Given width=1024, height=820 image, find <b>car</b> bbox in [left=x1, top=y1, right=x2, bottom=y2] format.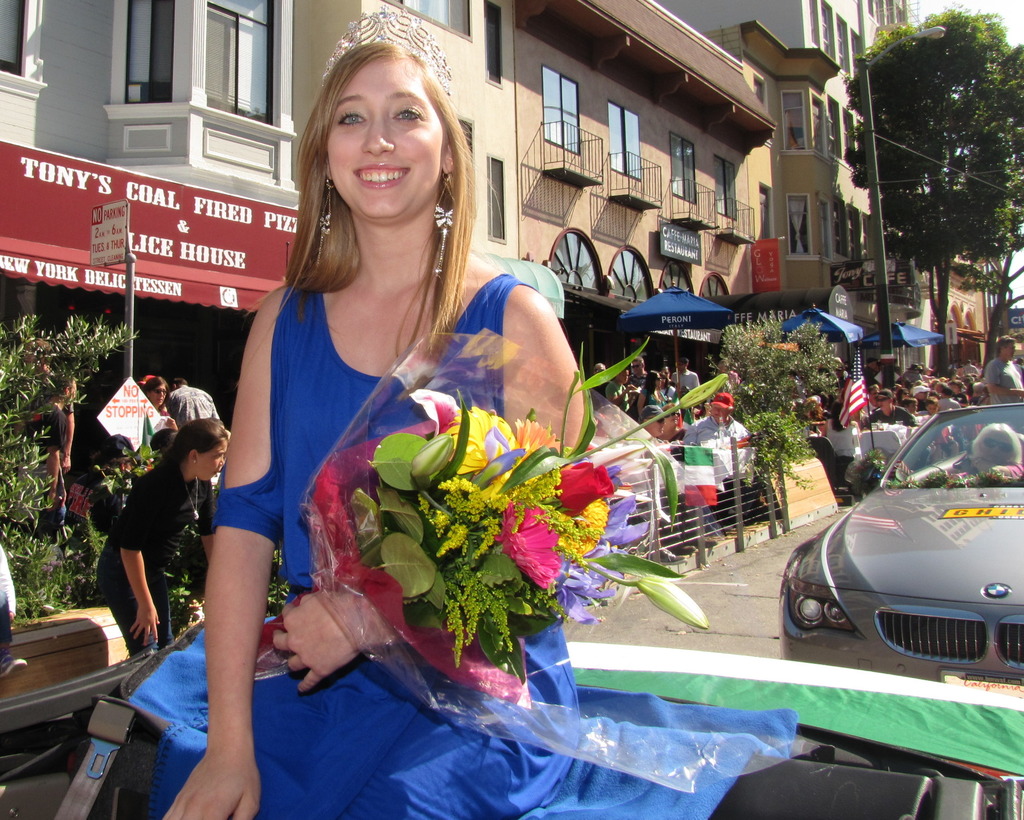
[left=784, top=405, right=1023, bottom=687].
